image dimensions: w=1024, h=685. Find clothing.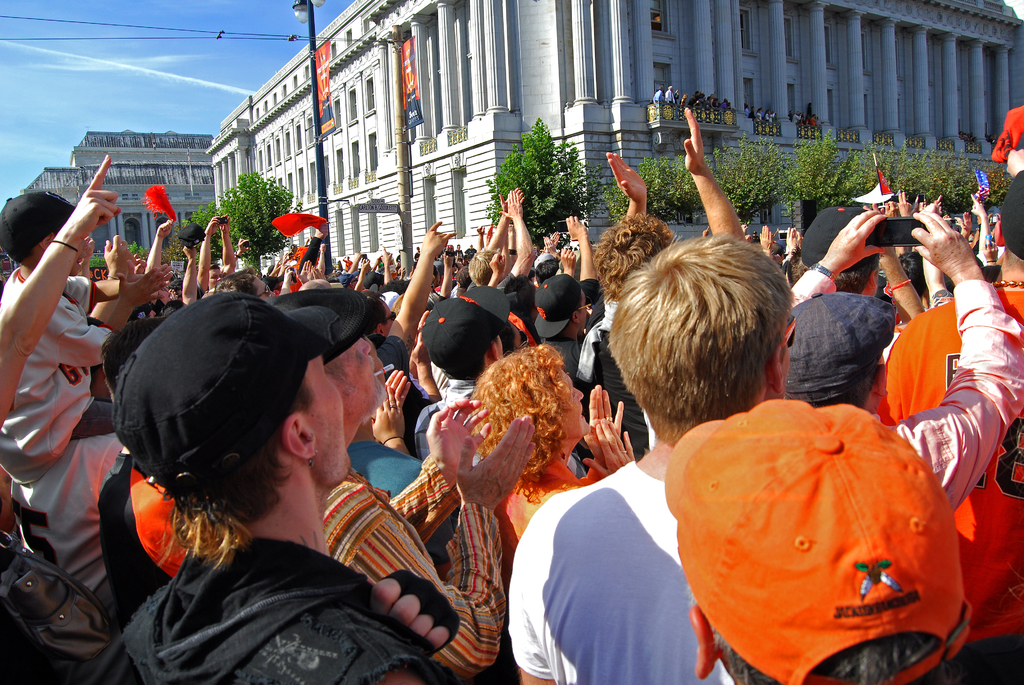
bbox=[396, 255, 400, 261].
